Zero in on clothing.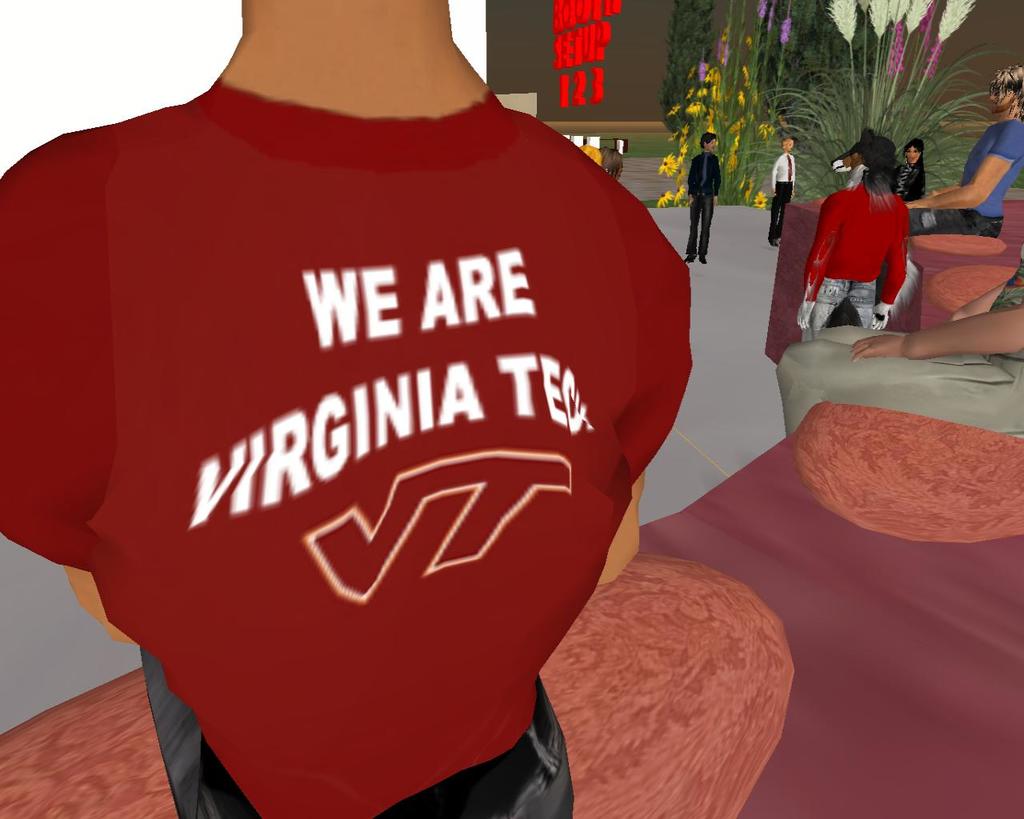
Zeroed in: (x1=0, y1=47, x2=702, y2=818).
